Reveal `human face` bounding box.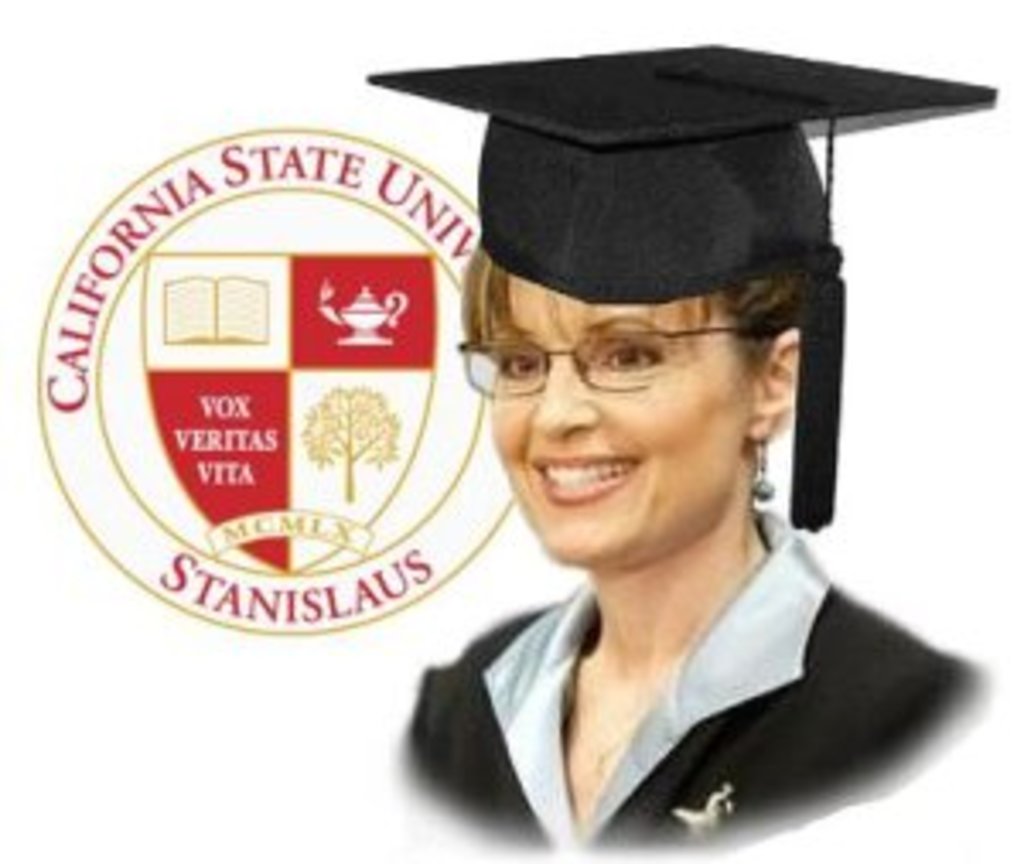
Revealed: {"left": 492, "top": 273, "right": 761, "bottom": 563}.
